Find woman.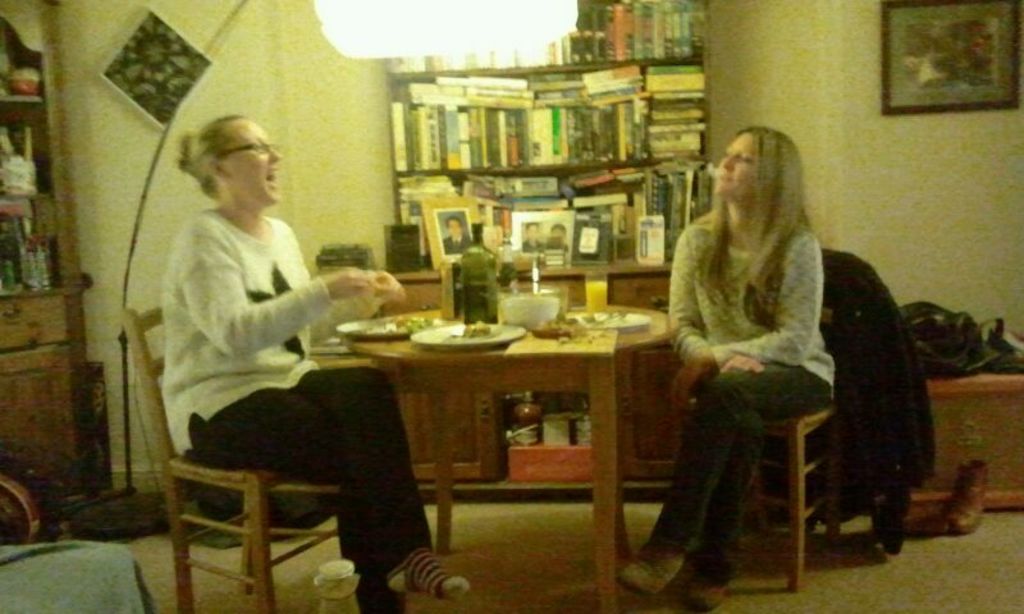
region(161, 111, 471, 613).
